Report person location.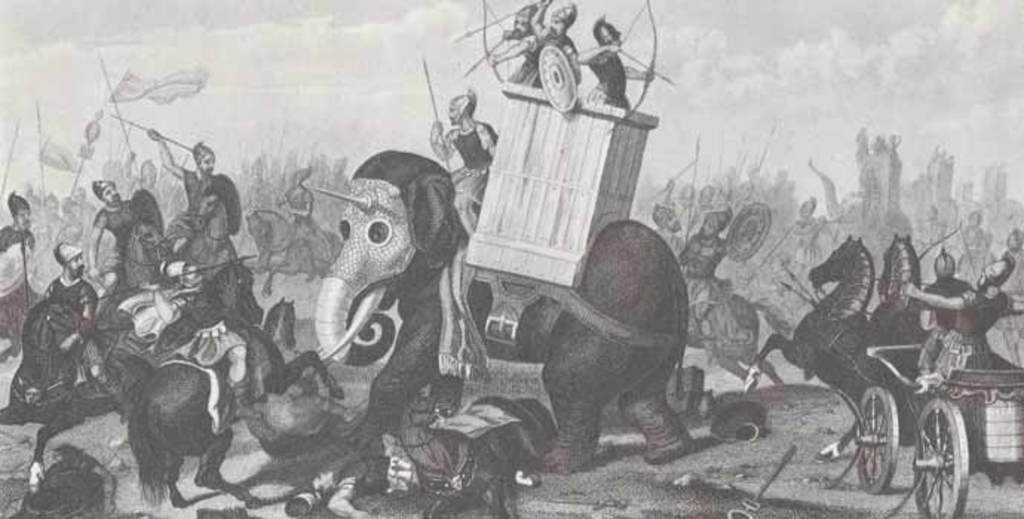
Report: region(505, 7, 537, 95).
